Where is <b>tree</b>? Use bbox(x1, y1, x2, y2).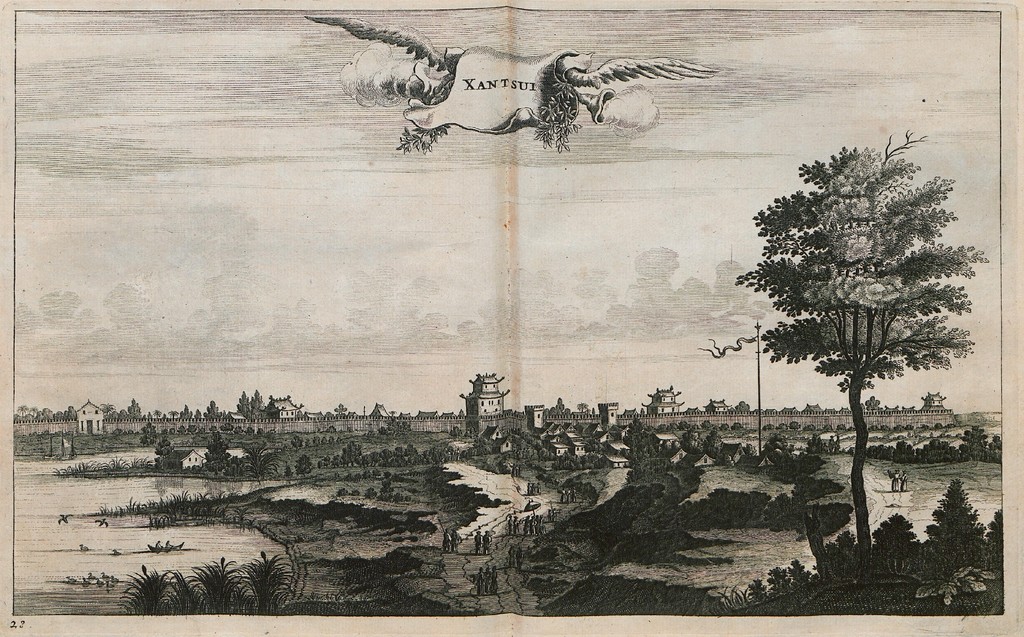
bbox(197, 421, 241, 478).
